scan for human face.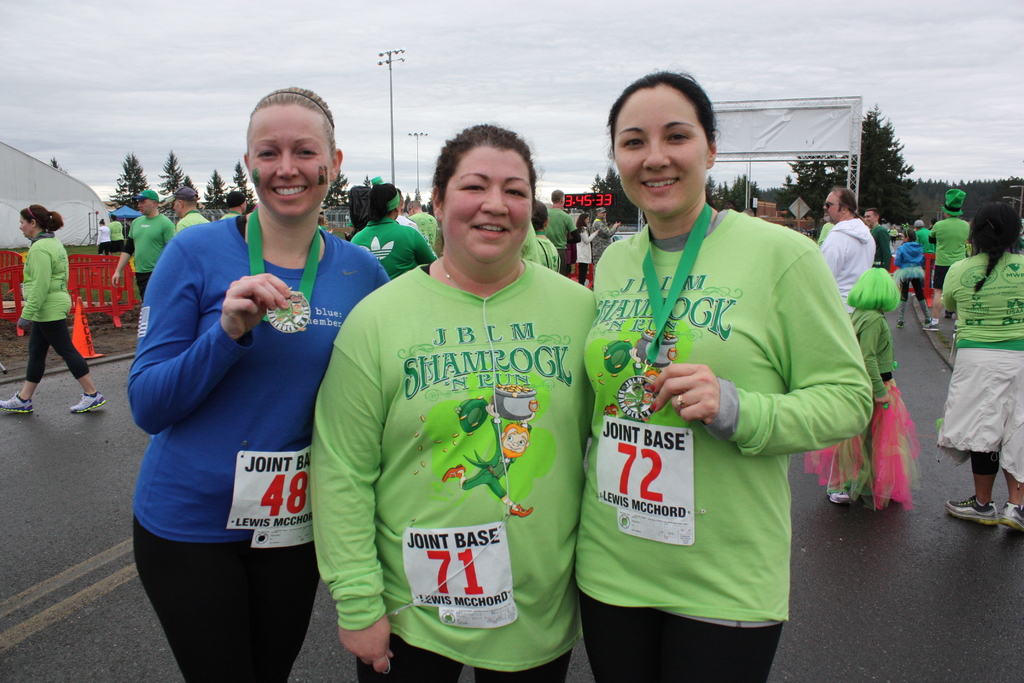
Scan result: crop(442, 143, 534, 267).
